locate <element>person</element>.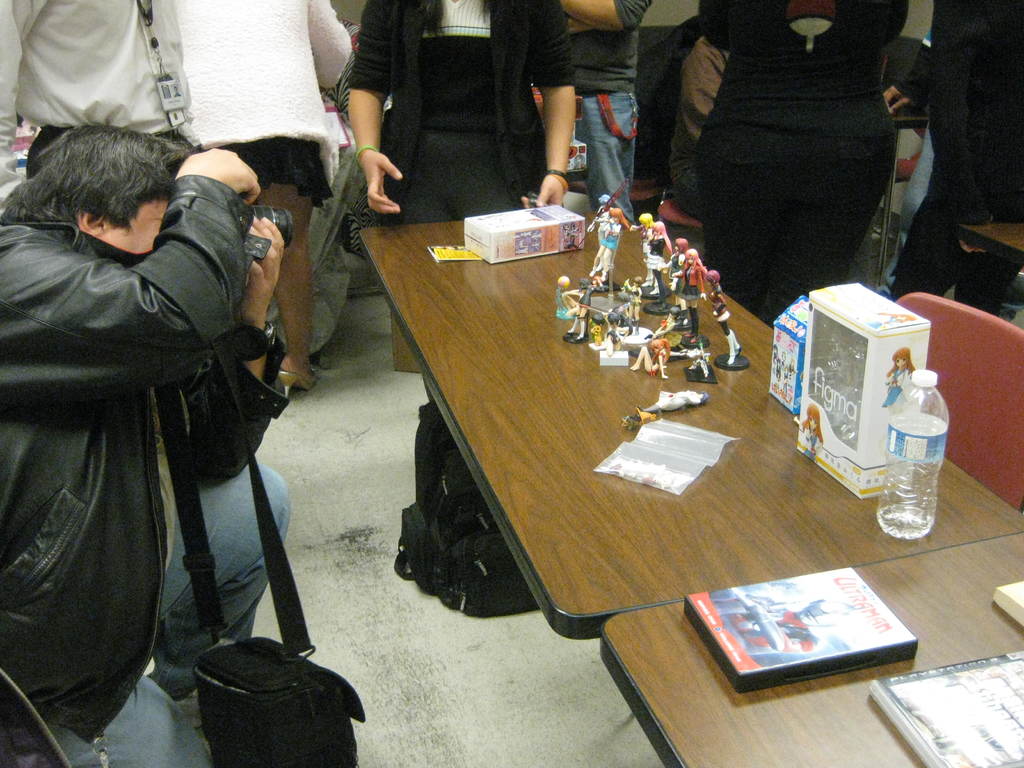
Bounding box: (x1=174, y1=0, x2=351, y2=397).
